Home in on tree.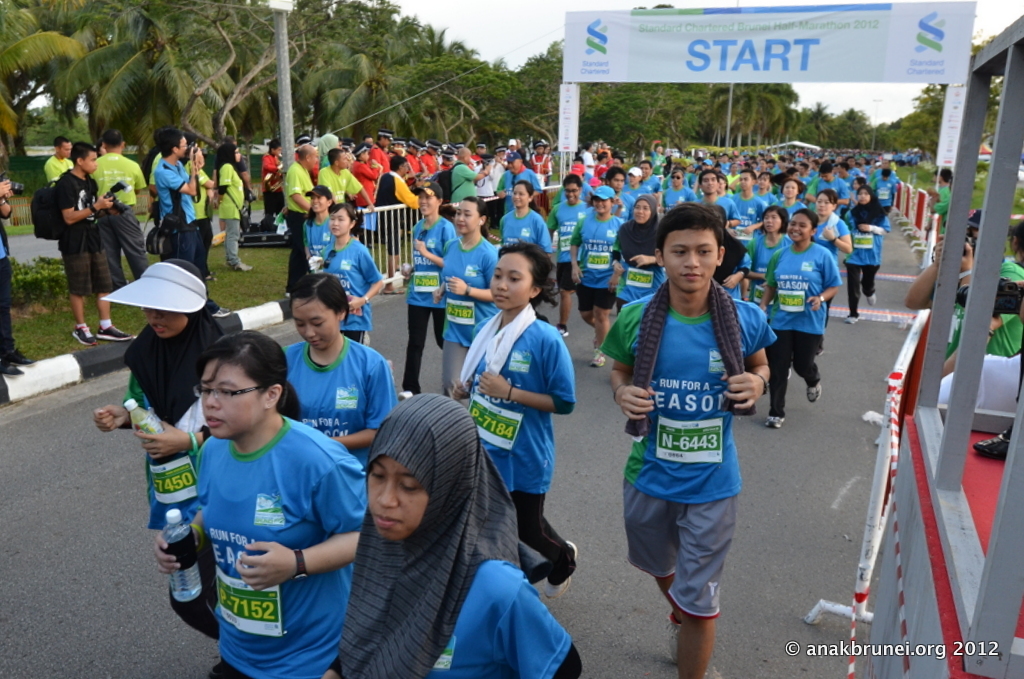
Homed in at [left=323, top=0, right=369, bottom=66].
